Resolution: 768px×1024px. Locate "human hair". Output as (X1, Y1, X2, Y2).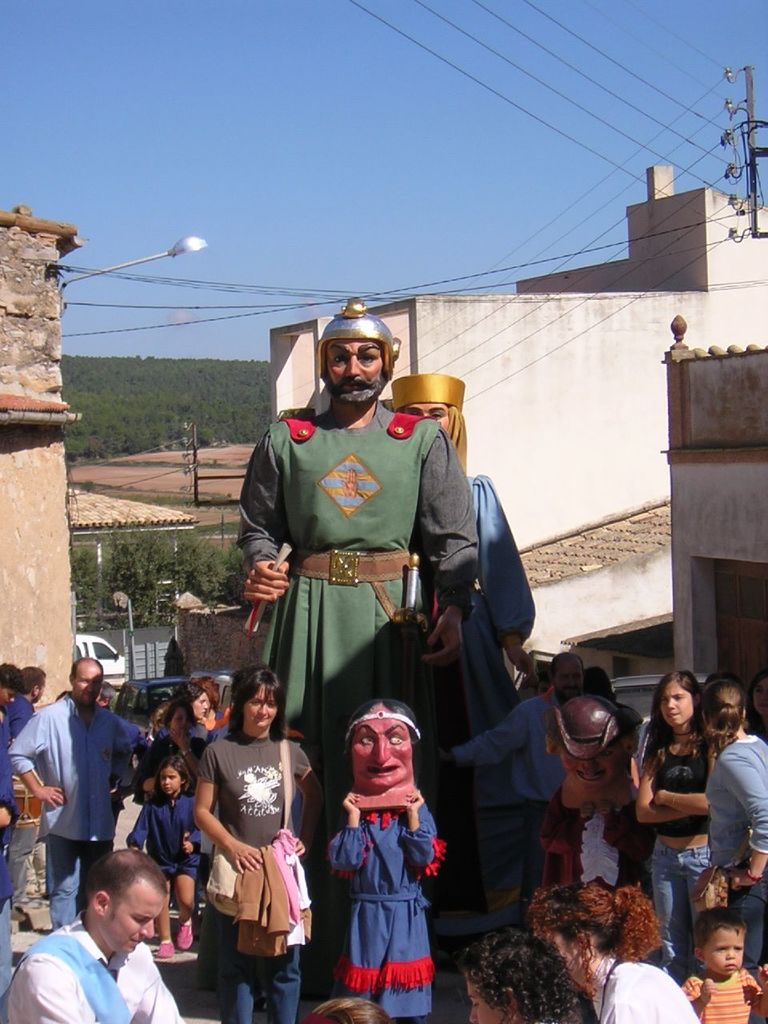
(84, 850, 172, 917).
